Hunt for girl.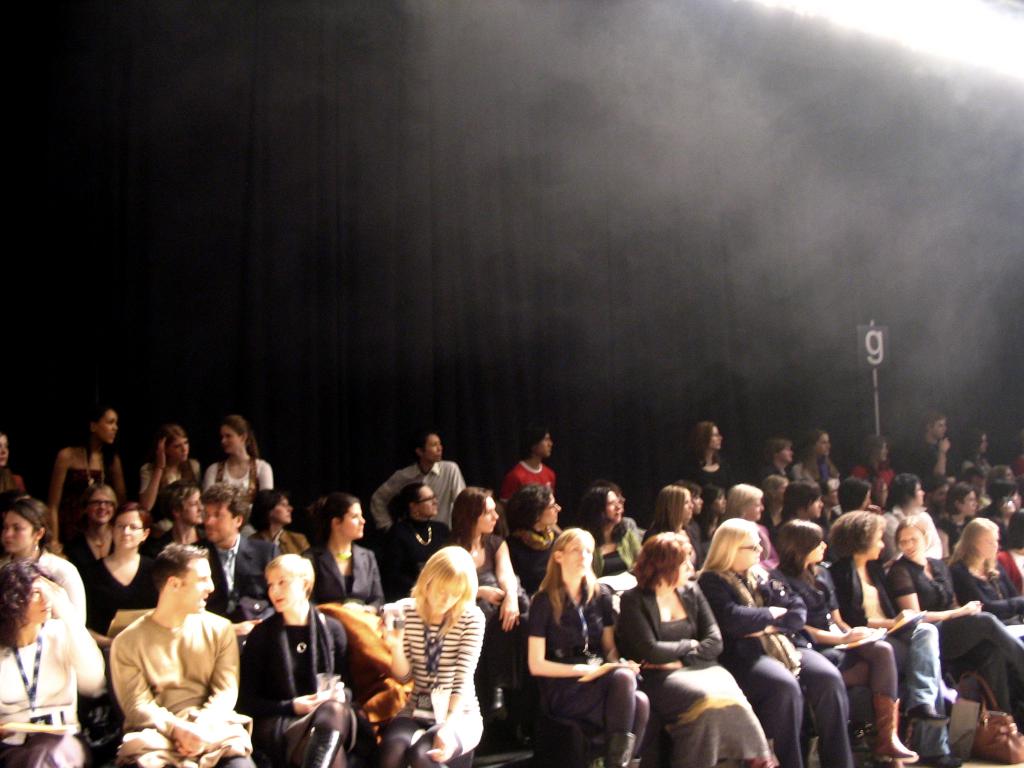
Hunted down at 380, 543, 486, 767.
